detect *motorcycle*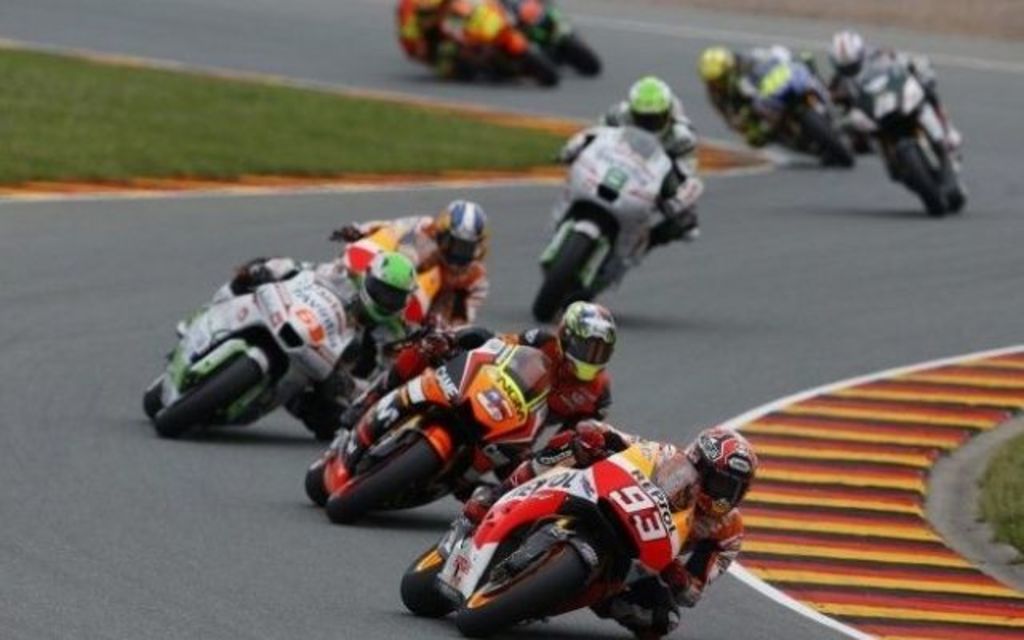
398:440:698:638
